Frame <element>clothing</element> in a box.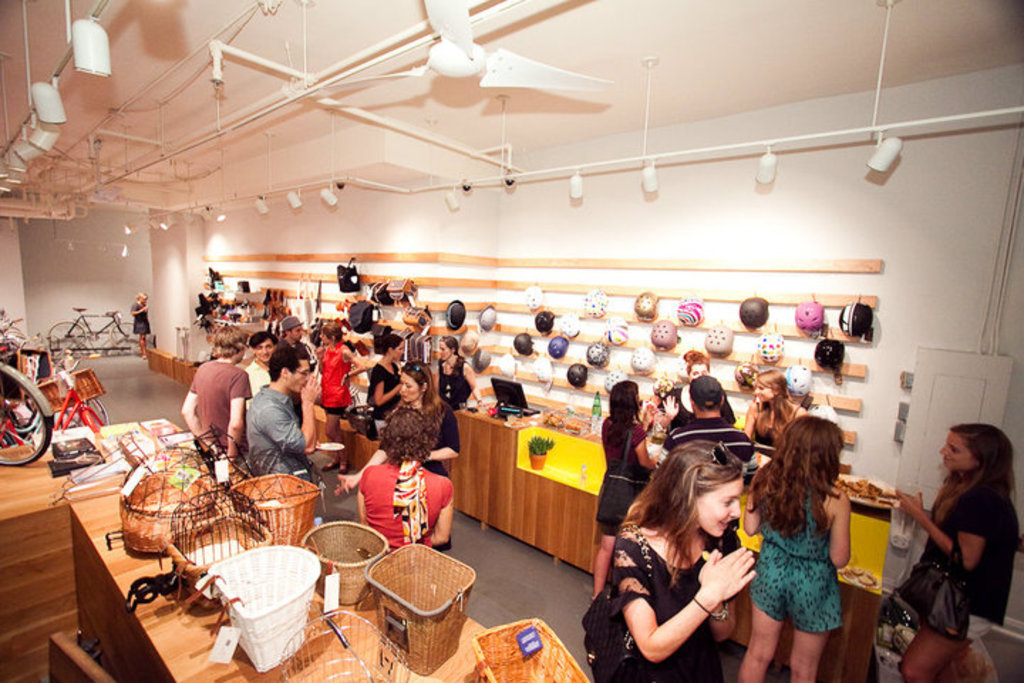
rect(596, 415, 649, 534).
